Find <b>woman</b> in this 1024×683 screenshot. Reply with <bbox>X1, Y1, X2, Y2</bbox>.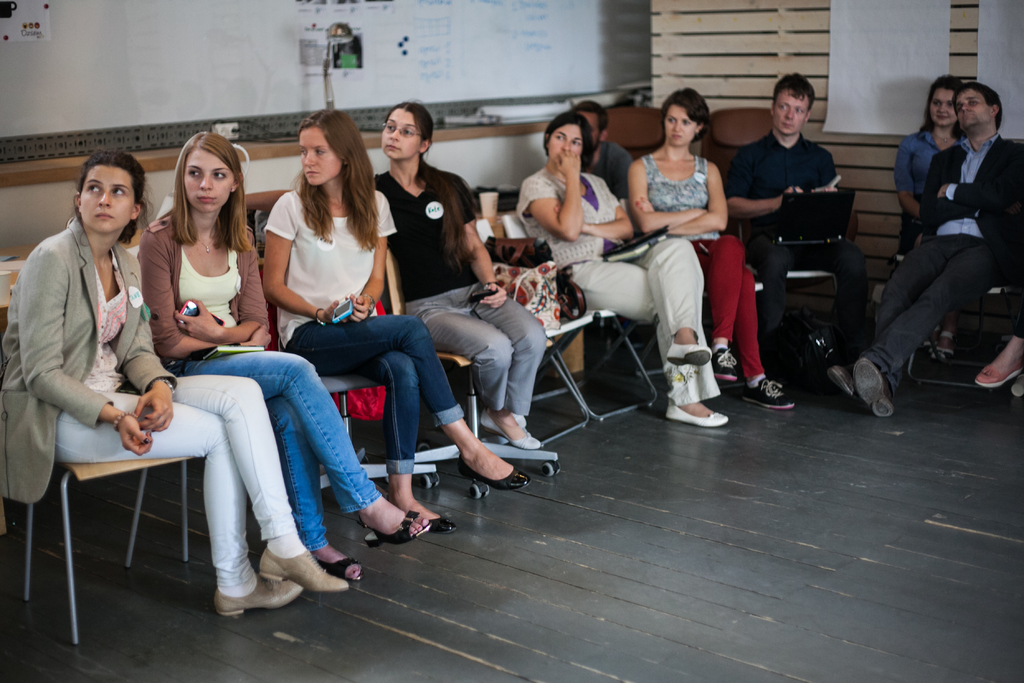
<bbox>628, 89, 795, 412</bbox>.
